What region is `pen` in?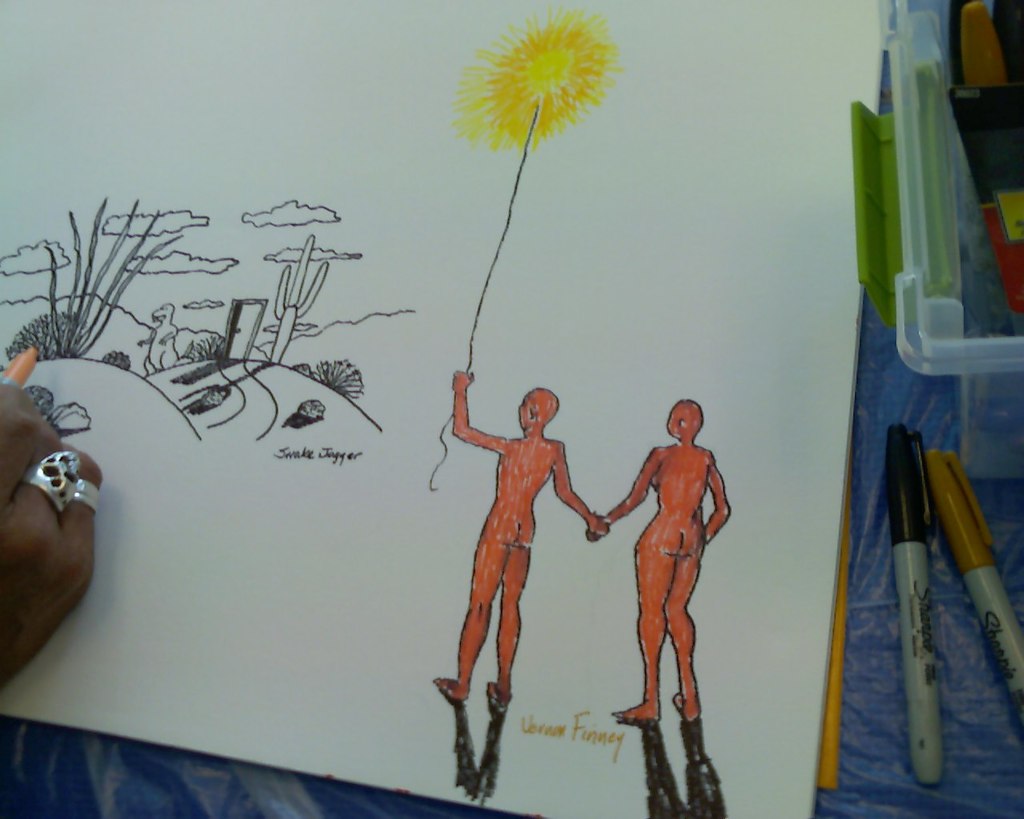
rect(0, 339, 41, 395).
